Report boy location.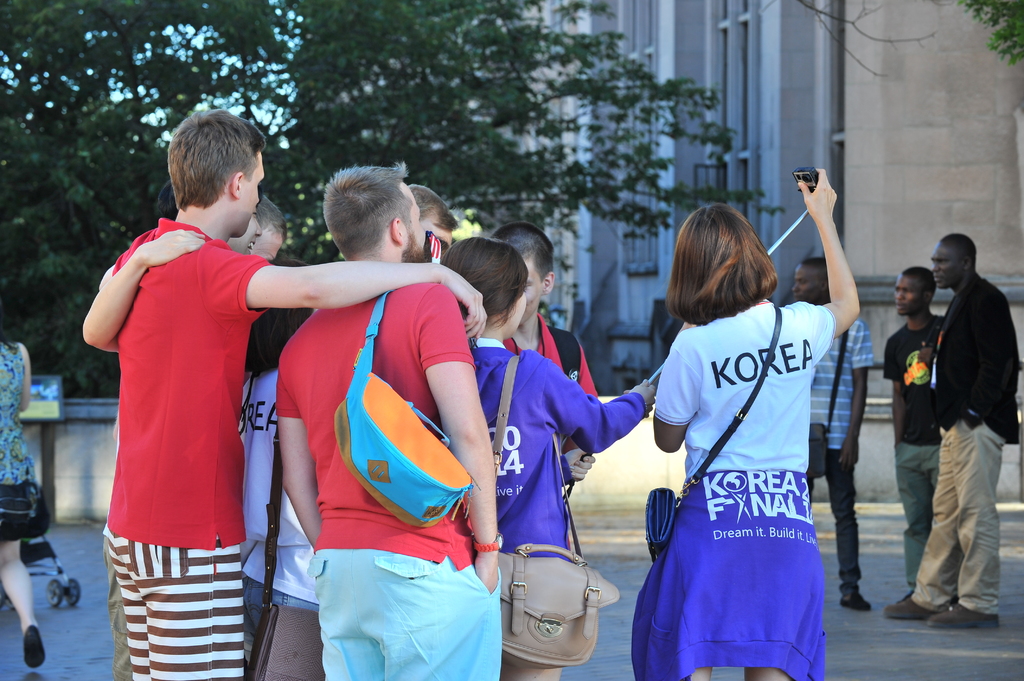
Report: 490,221,598,460.
